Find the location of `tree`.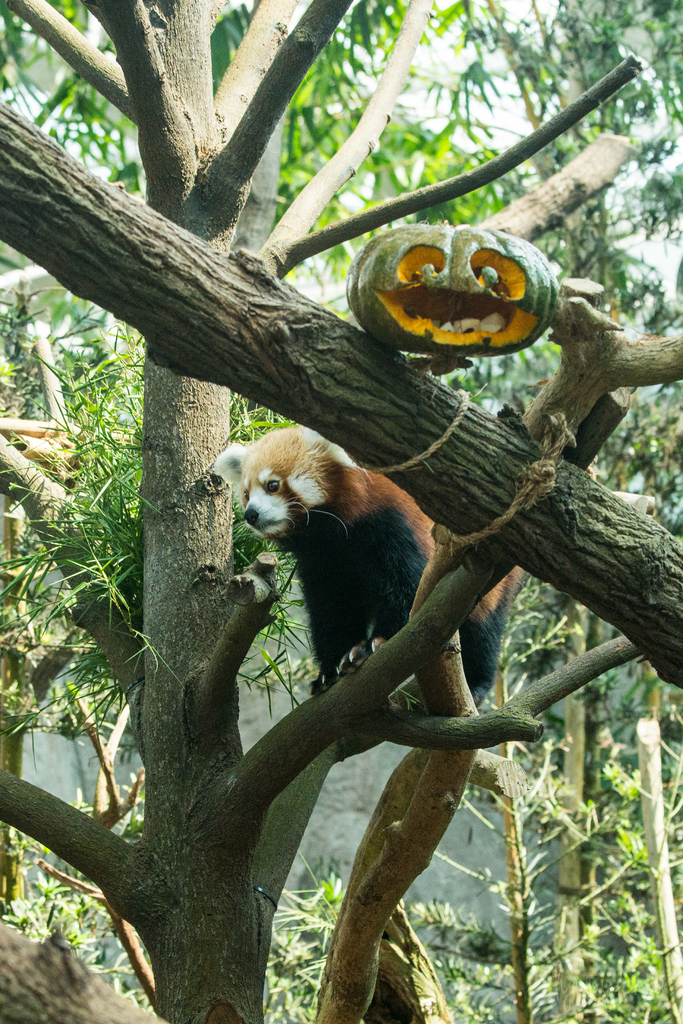
Location: select_region(0, 0, 682, 1023).
